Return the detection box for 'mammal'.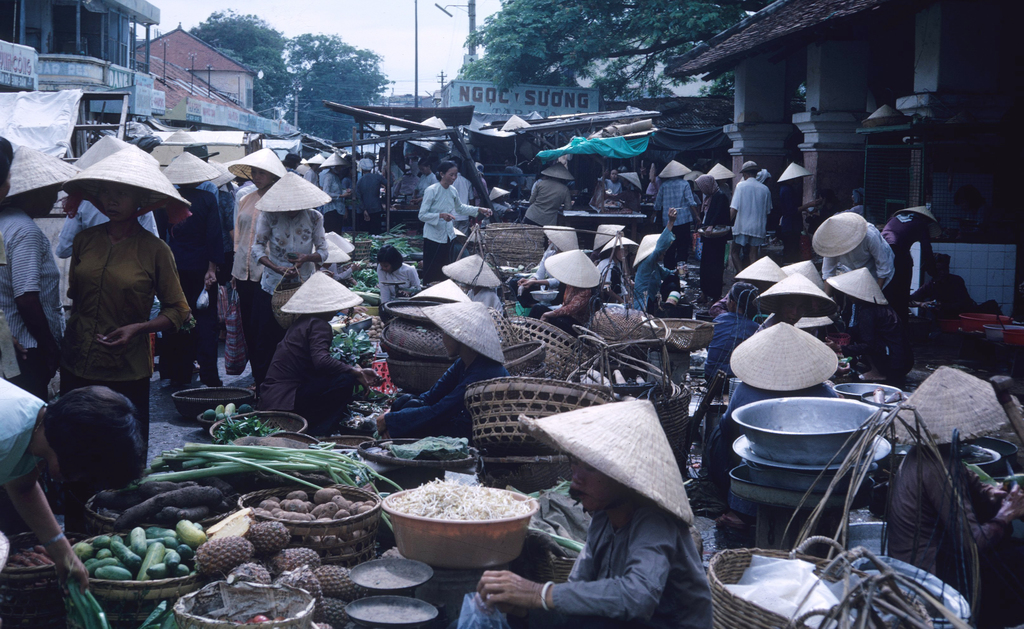
Rect(0, 368, 156, 628).
